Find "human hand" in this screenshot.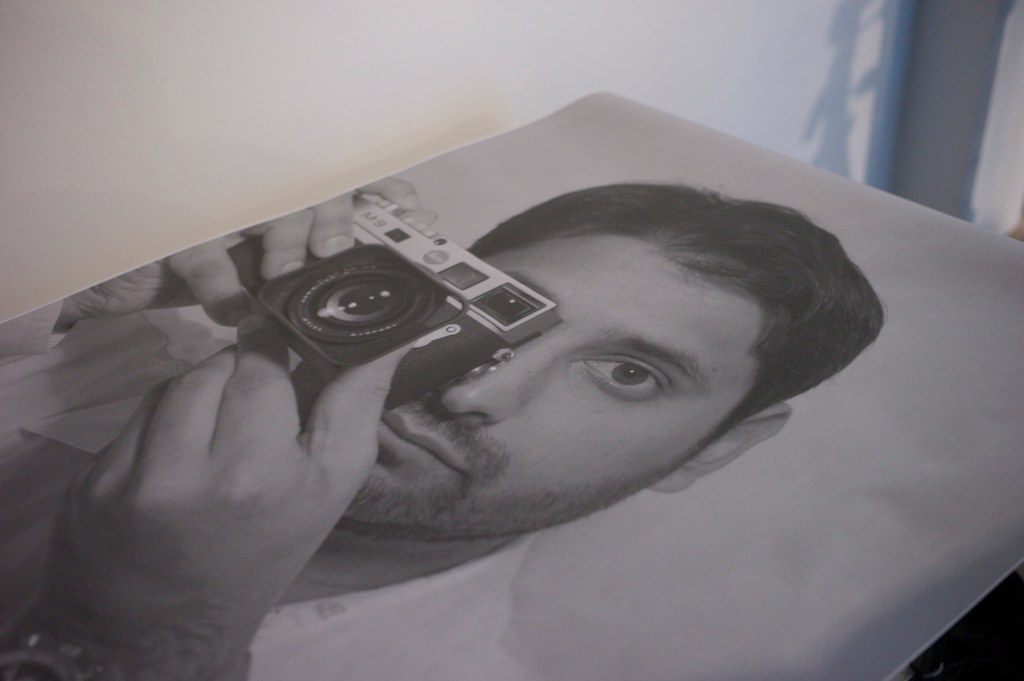
The bounding box for "human hand" is 54, 178, 440, 335.
